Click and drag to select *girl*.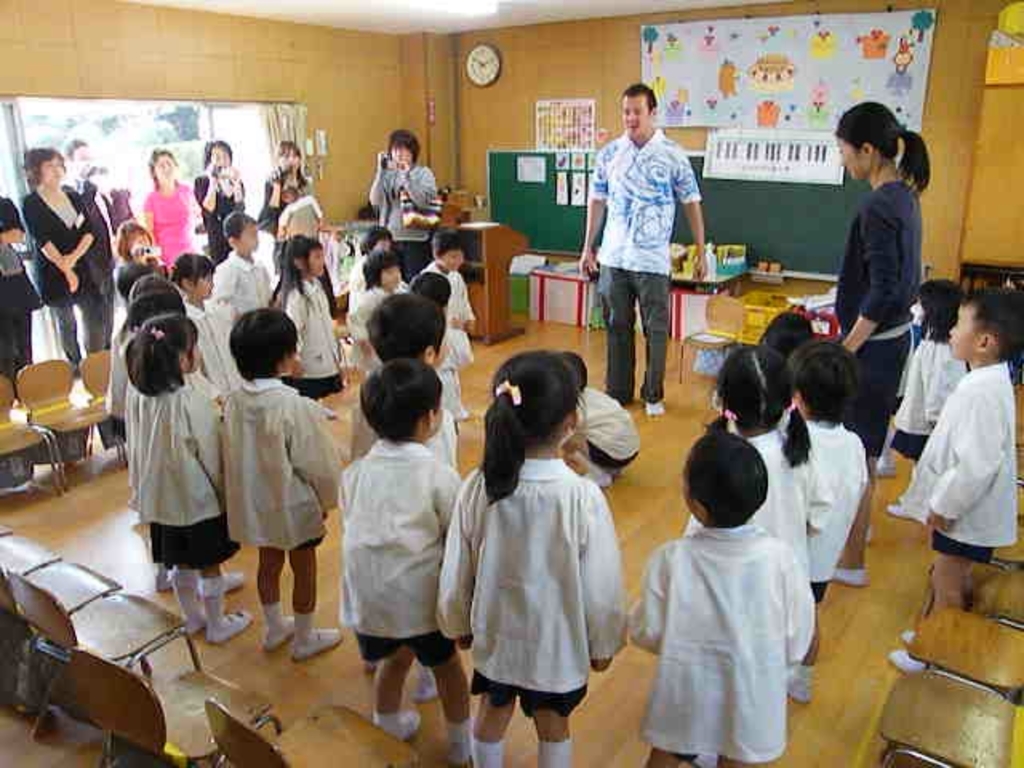
Selection: bbox(890, 278, 968, 514).
